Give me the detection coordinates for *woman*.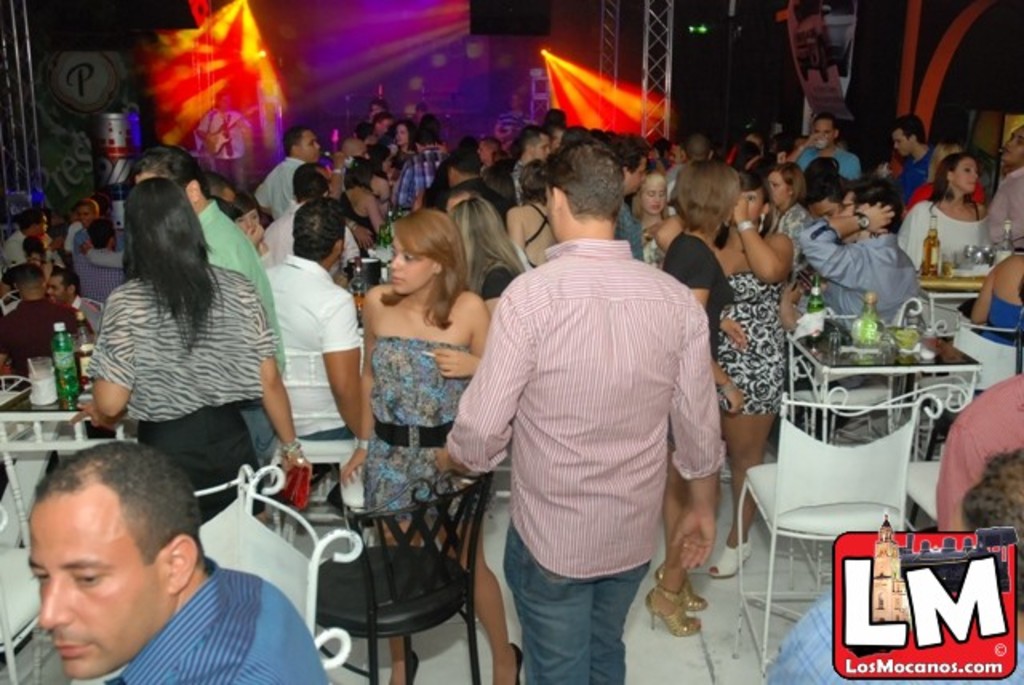
890,147,989,274.
